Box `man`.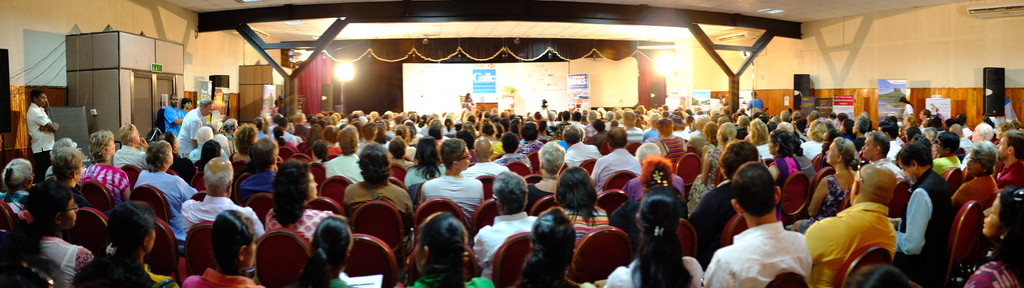
region(164, 93, 180, 132).
